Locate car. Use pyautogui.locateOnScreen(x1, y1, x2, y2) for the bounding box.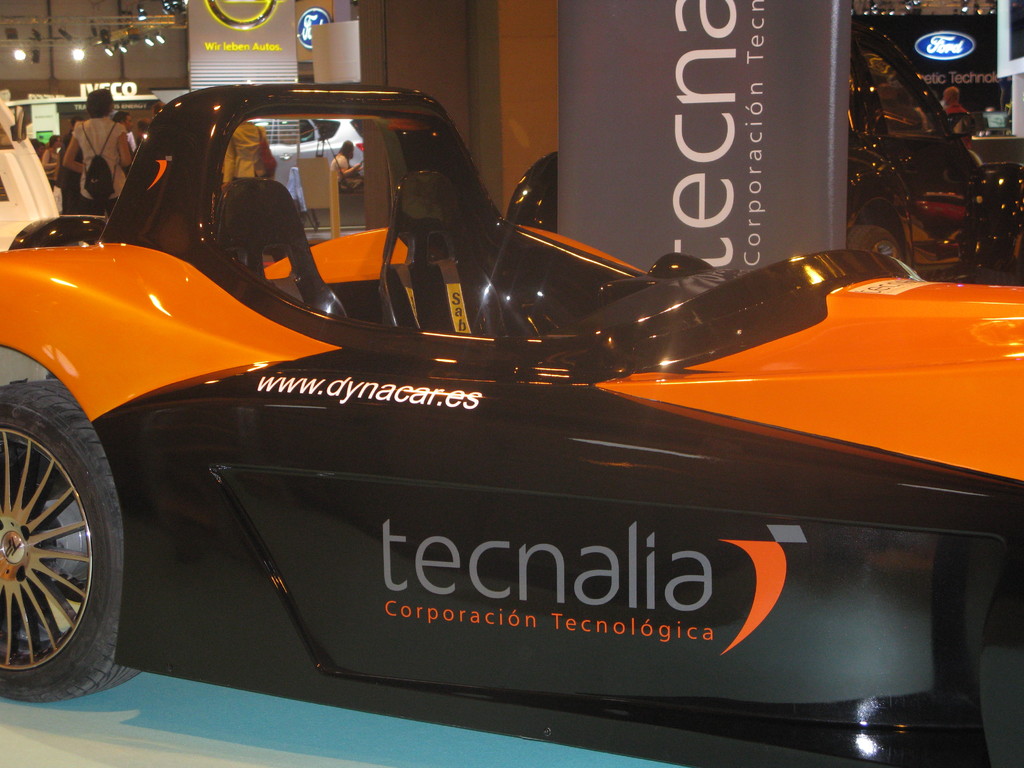
pyautogui.locateOnScreen(0, 80, 1023, 767).
